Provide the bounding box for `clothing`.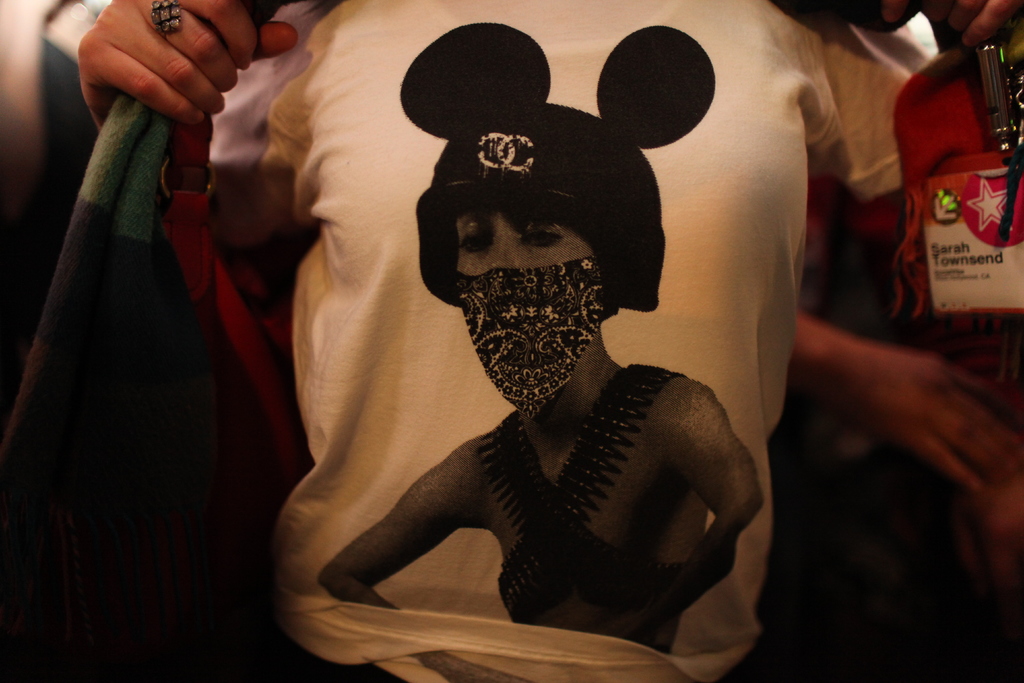
detection(224, 0, 927, 682).
